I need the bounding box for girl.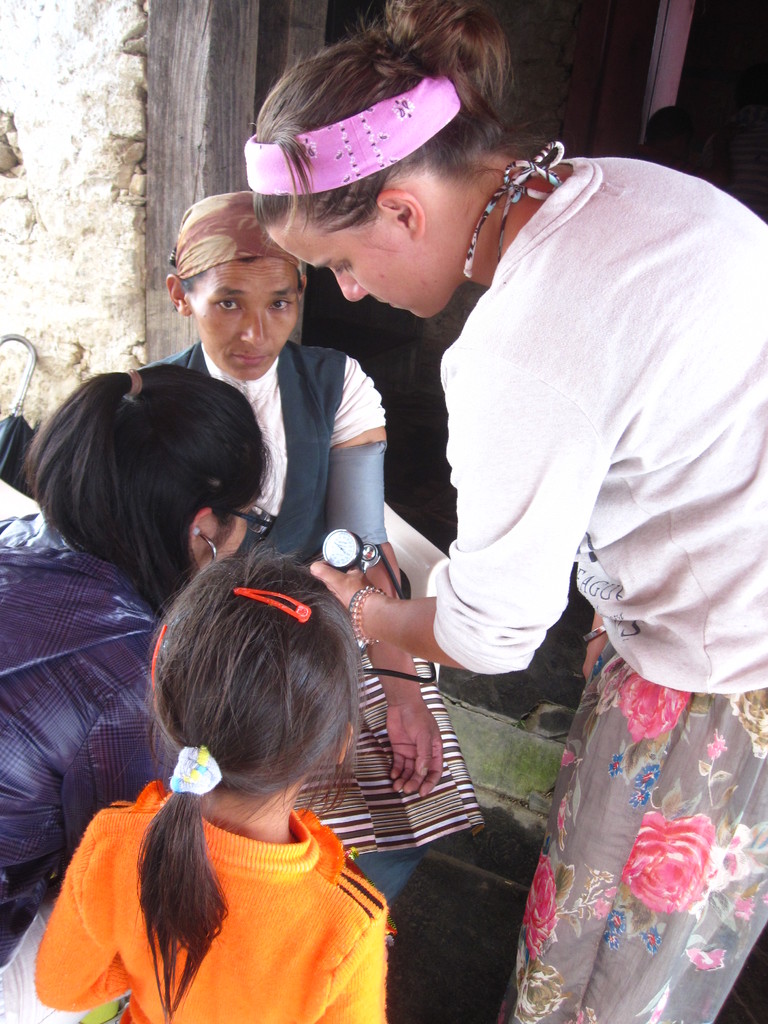
Here it is: 0/376/274/1023.
